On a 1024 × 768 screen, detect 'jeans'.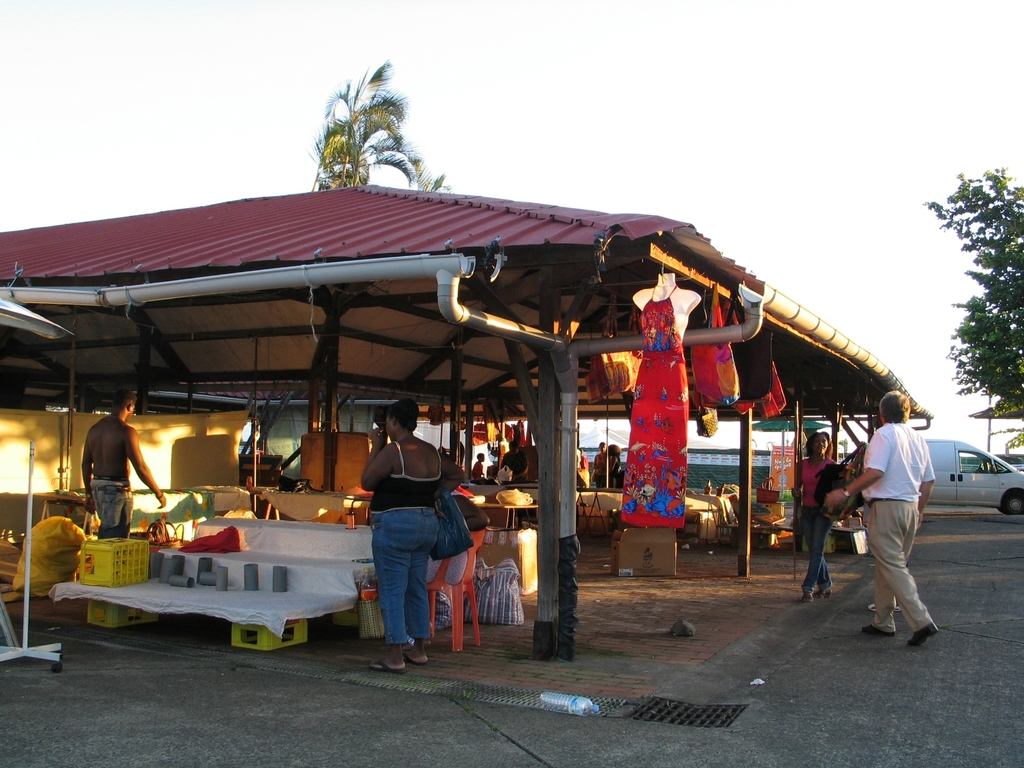
{"x1": 804, "y1": 508, "x2": 835, "y2": 594}.
